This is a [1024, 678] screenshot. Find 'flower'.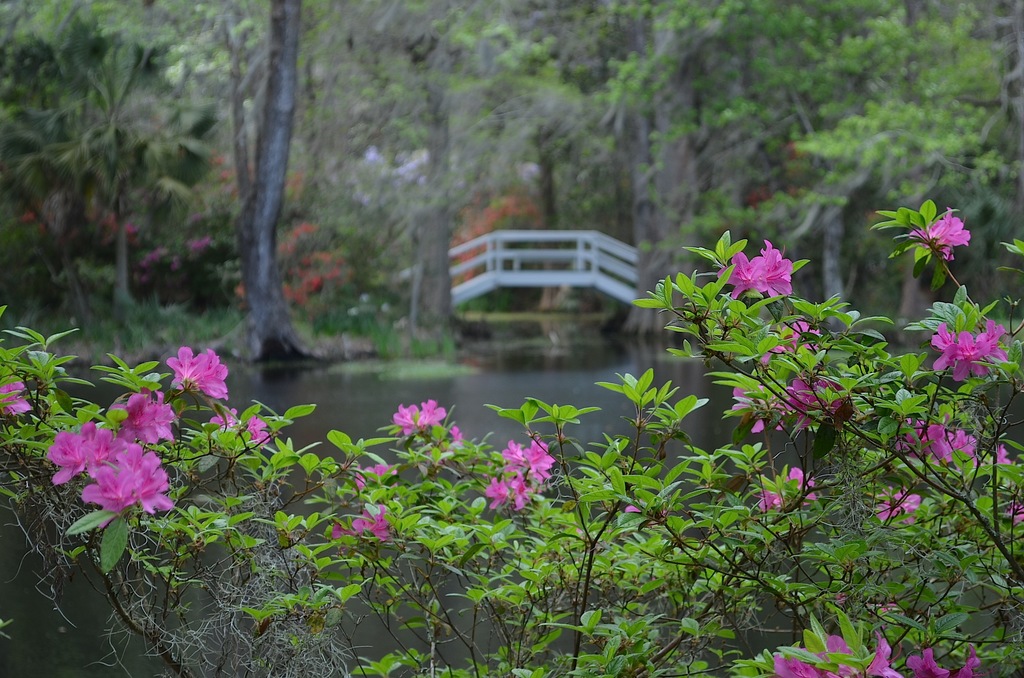
Bounding box: l=785, t=631, r=888, b=677.
